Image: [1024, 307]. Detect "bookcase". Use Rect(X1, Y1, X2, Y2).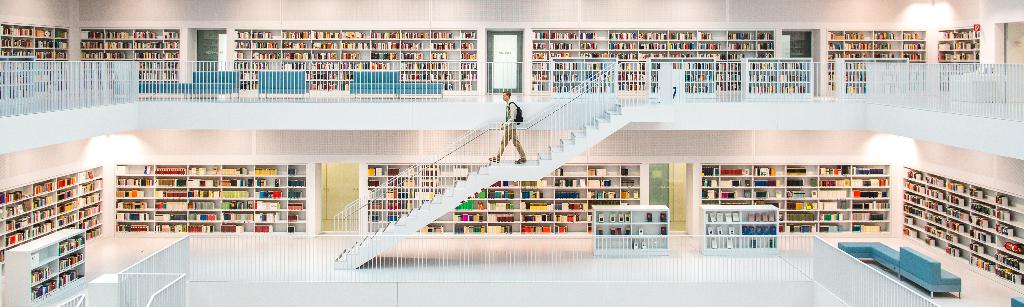
Rect(75, 26, 181, 97).
